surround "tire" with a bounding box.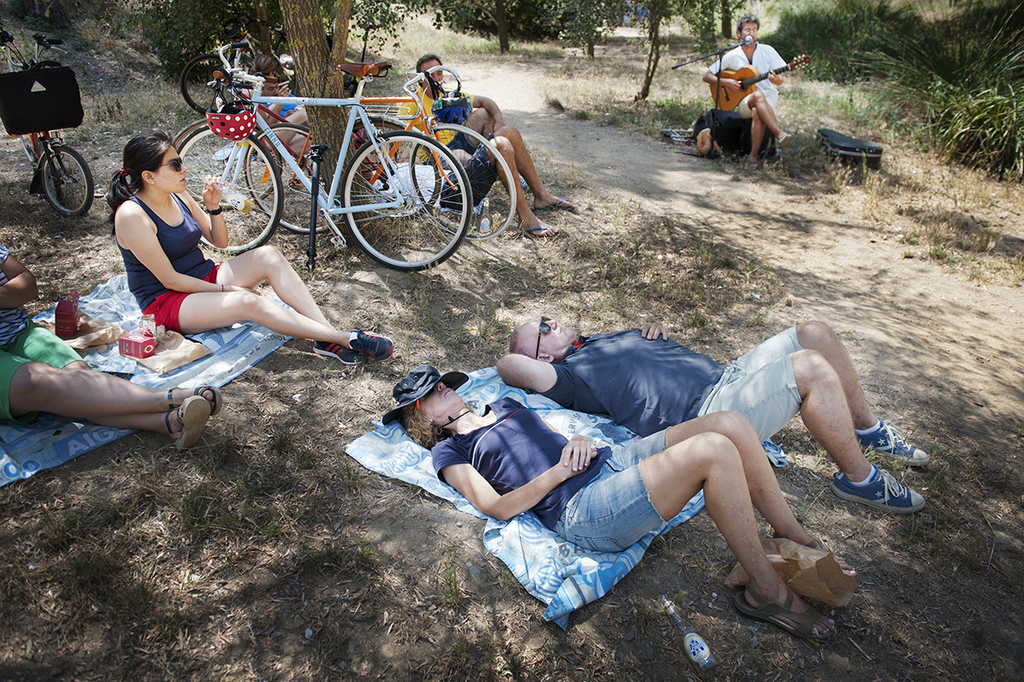
(244, 124, 331, 233).
